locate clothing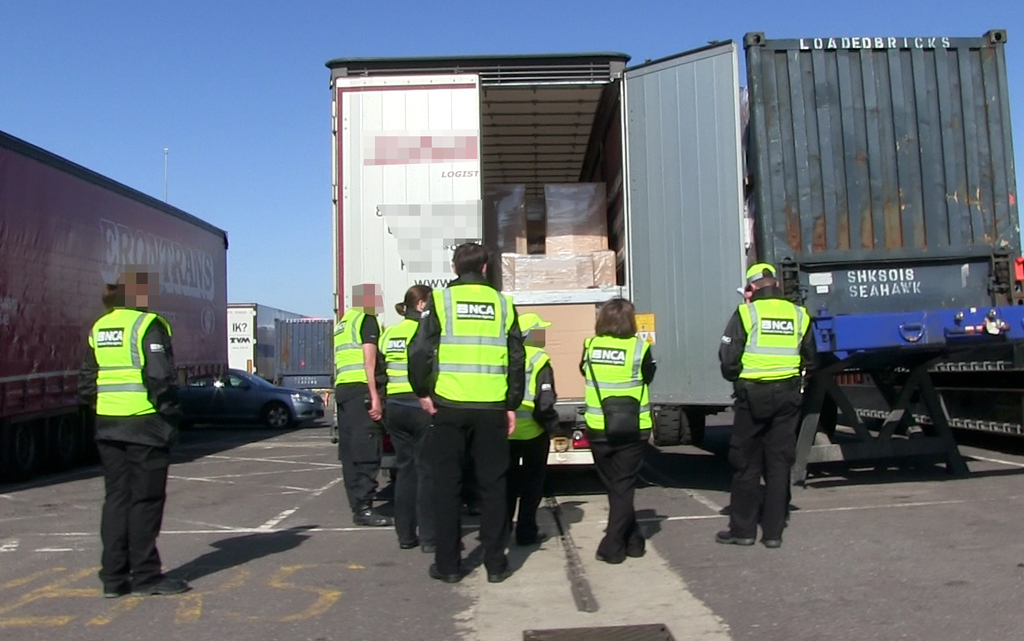
select_region(579, 327, 657, 553)
